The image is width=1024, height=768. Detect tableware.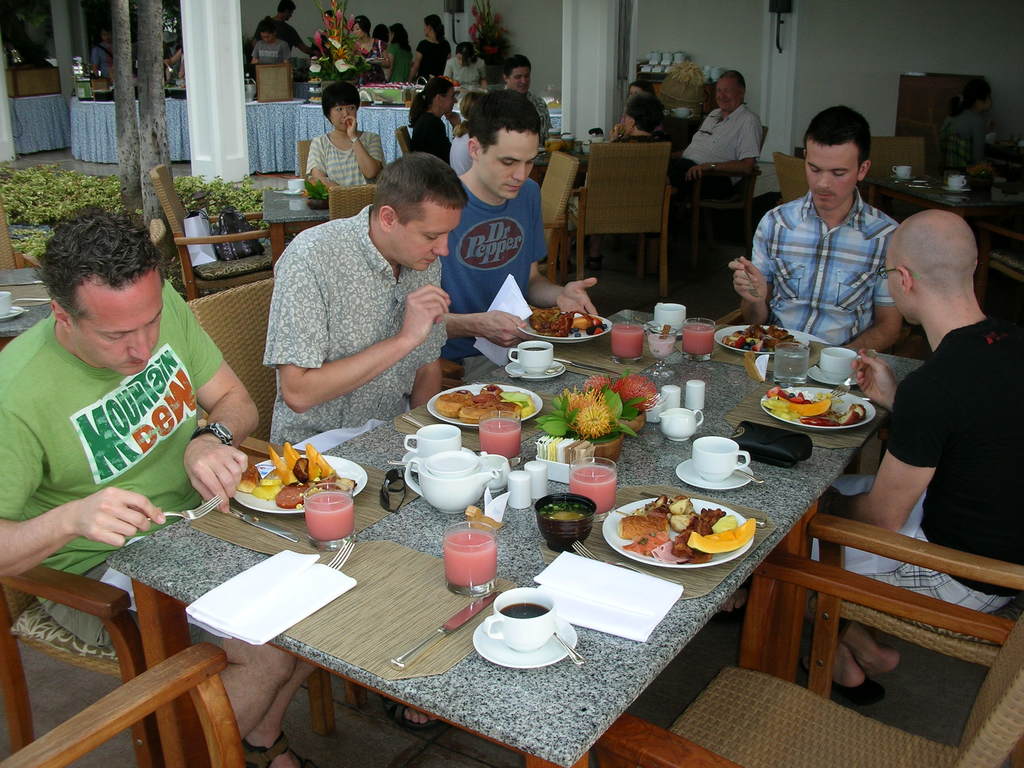
Detection: l=808, t=362, r=858, b=385.
